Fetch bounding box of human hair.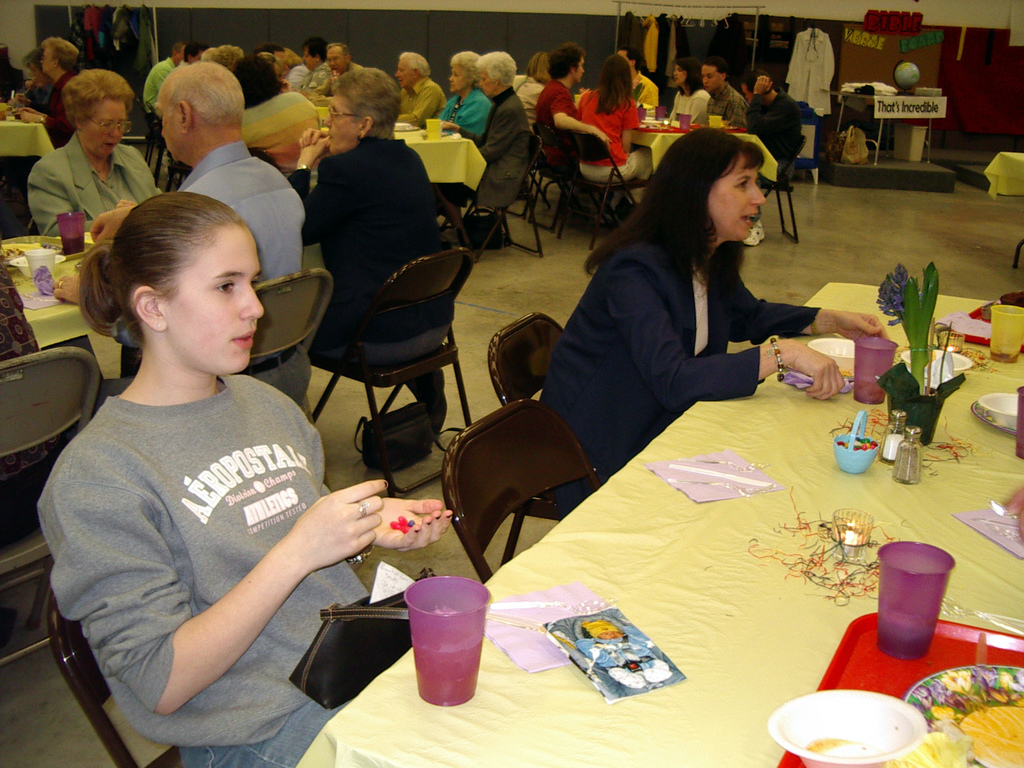
Bbox: detection(302, 38, 326, 64).
